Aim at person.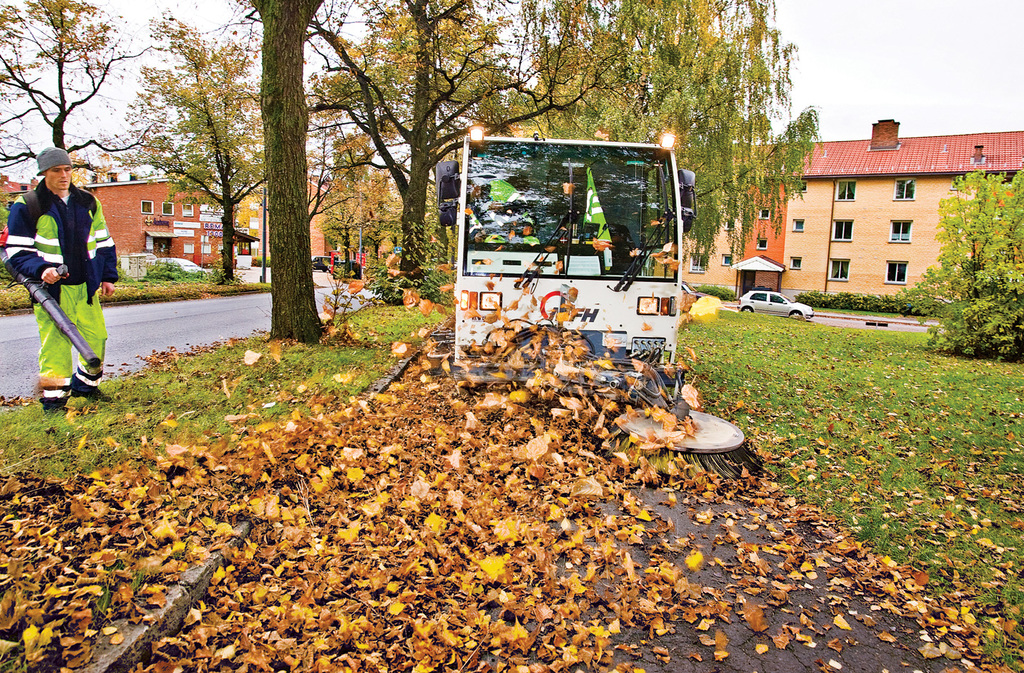
Aimed at crop(18, 144, 104, 417).
